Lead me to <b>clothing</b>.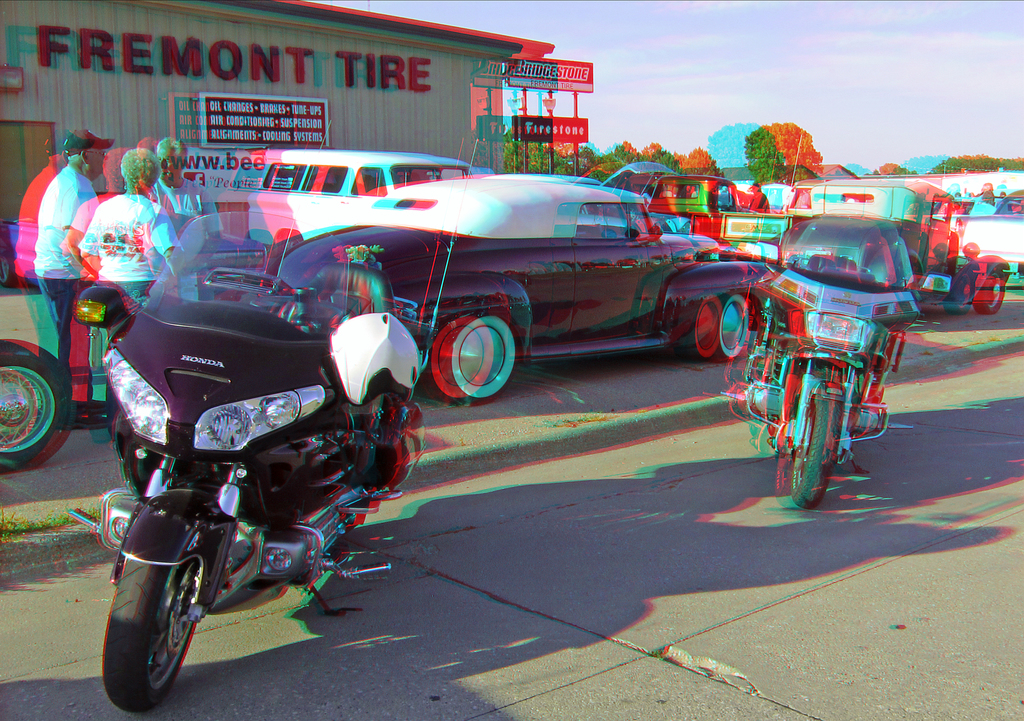
Lead to BBox(149, 175, 220, 301).
